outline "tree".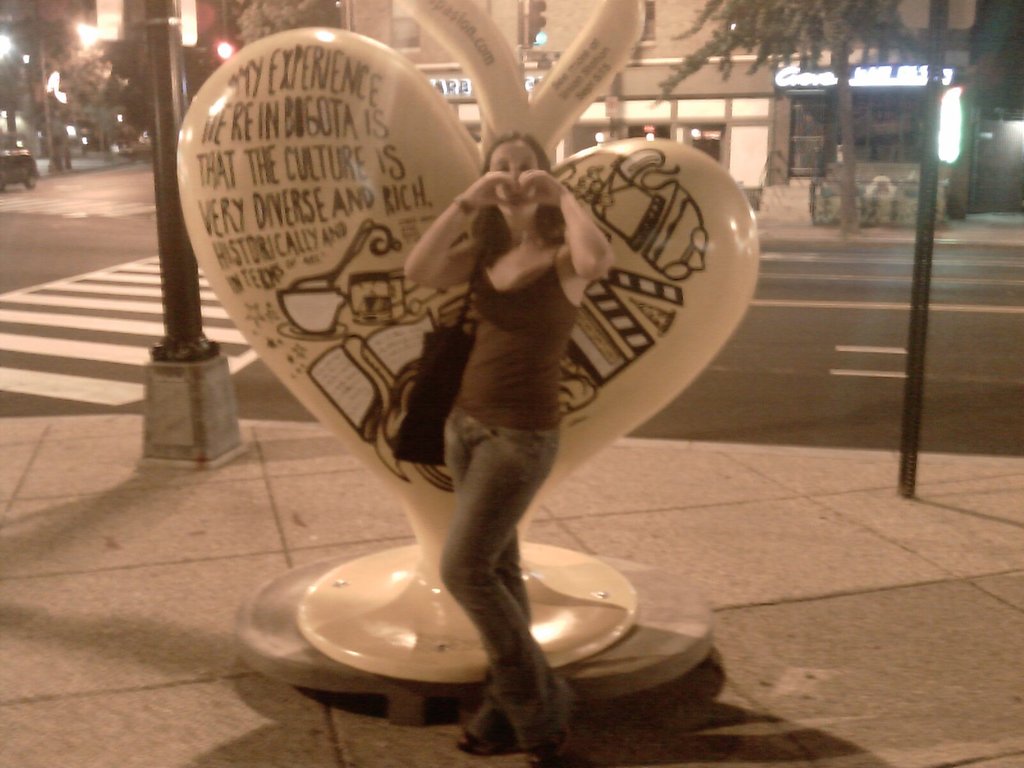
Outline: BBox(230, 0, 345, 47).
